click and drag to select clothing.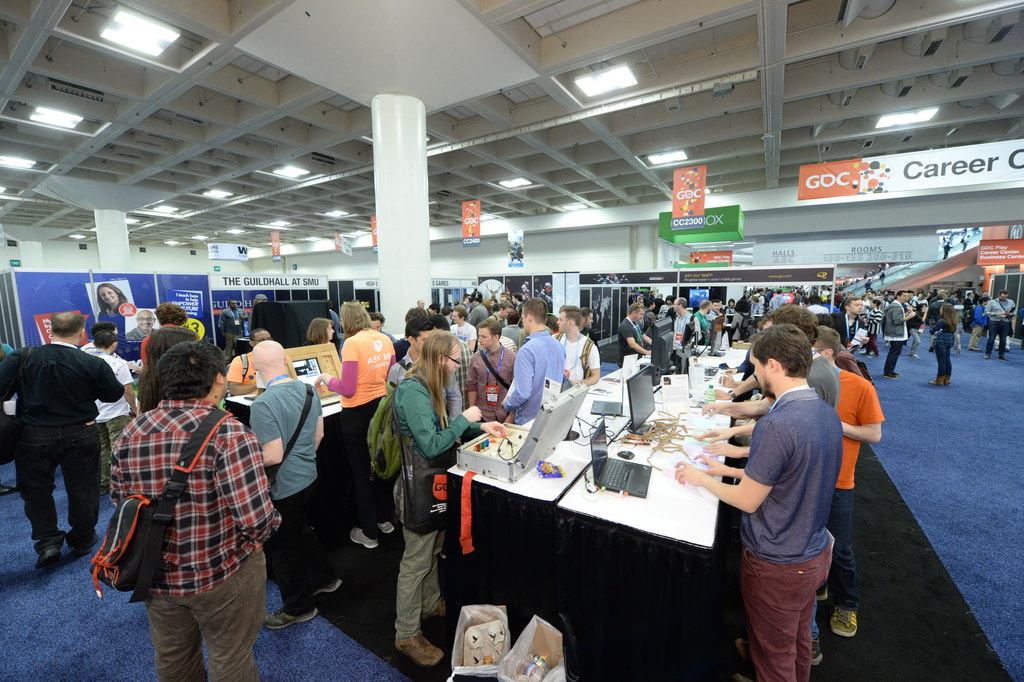
Selection: <box>808,356,835,647</box>.
